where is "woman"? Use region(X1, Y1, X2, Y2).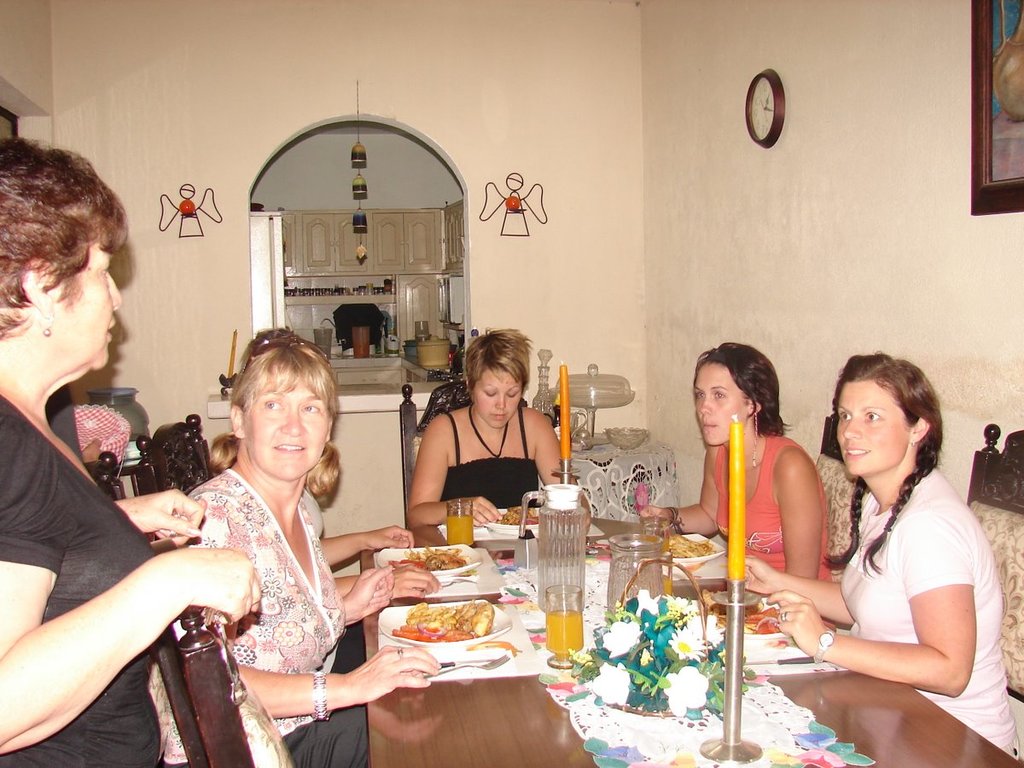
region(736, 351, 1015, 761).
